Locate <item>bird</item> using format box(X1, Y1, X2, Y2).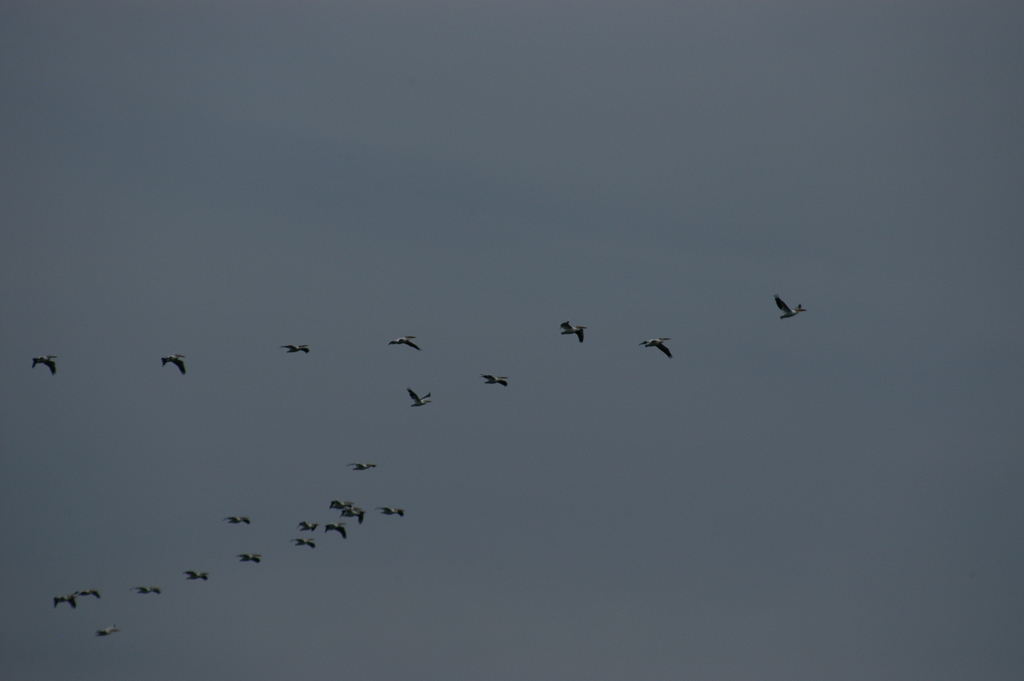
box(291, 534, 319, 552).
